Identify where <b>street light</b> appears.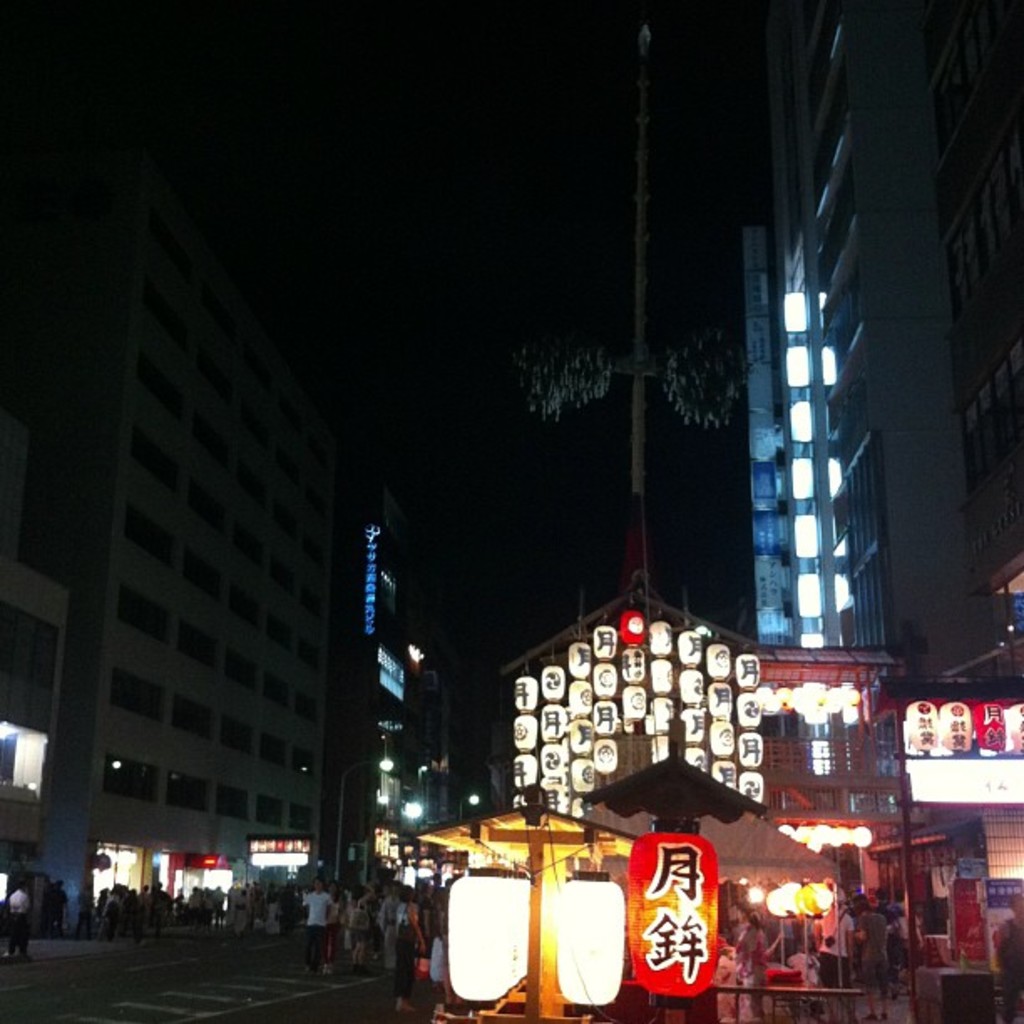
Appears at (457,790,487,822).
